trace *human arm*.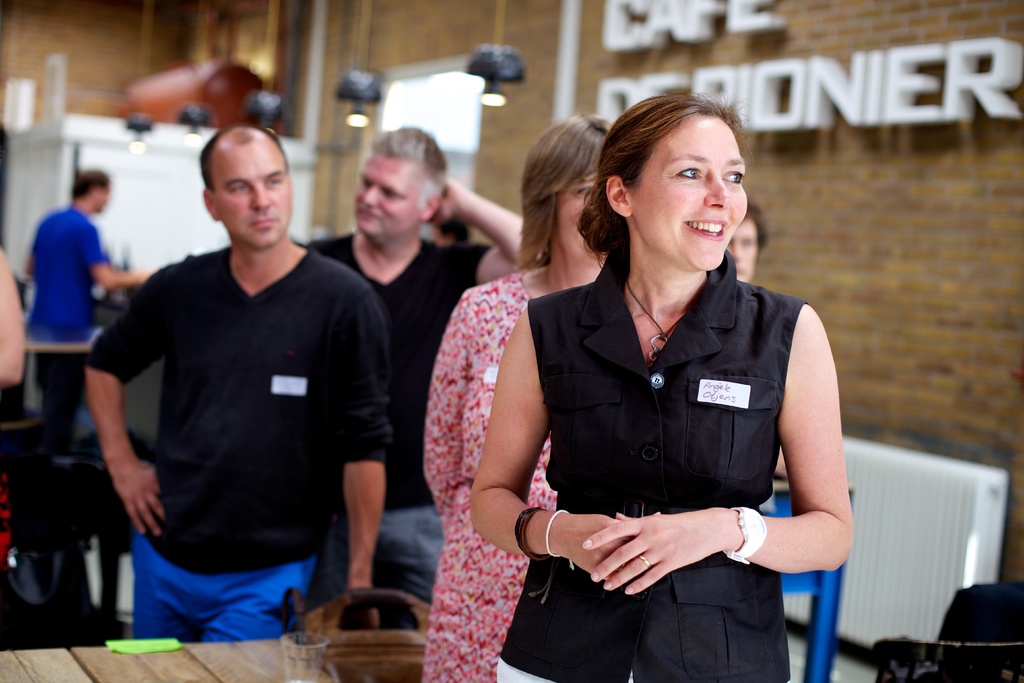
Traced to (x1=80, y1=265, x2=177, y2=543).
